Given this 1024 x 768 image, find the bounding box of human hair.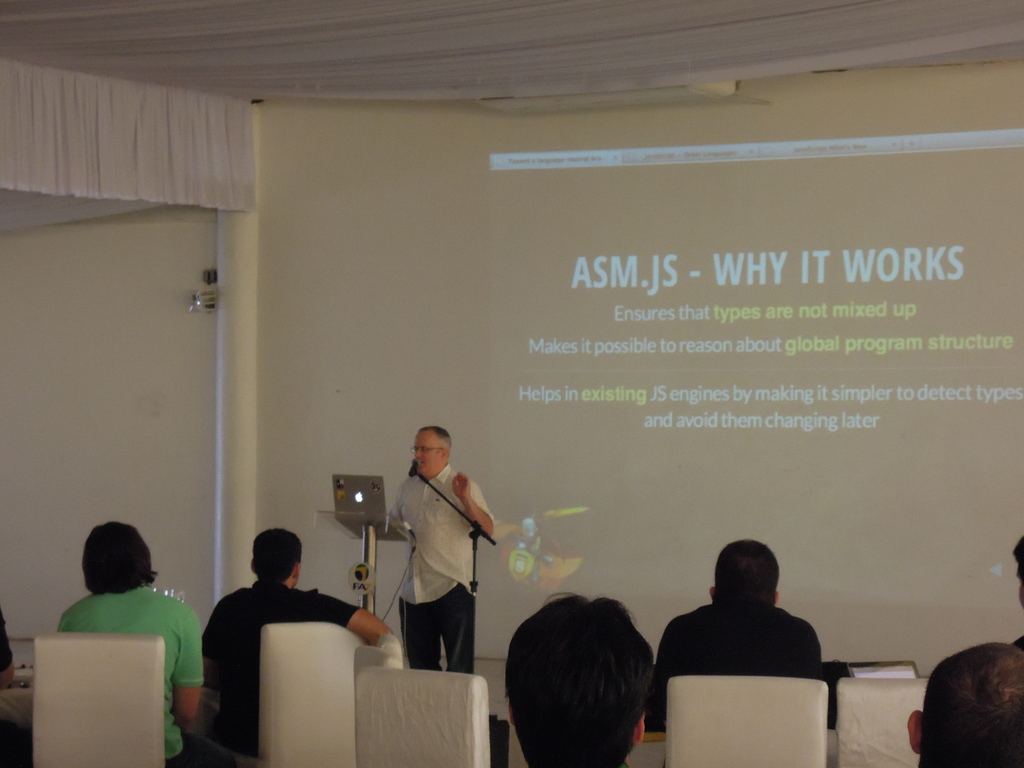
Rect(253, 527, 307, 586).
